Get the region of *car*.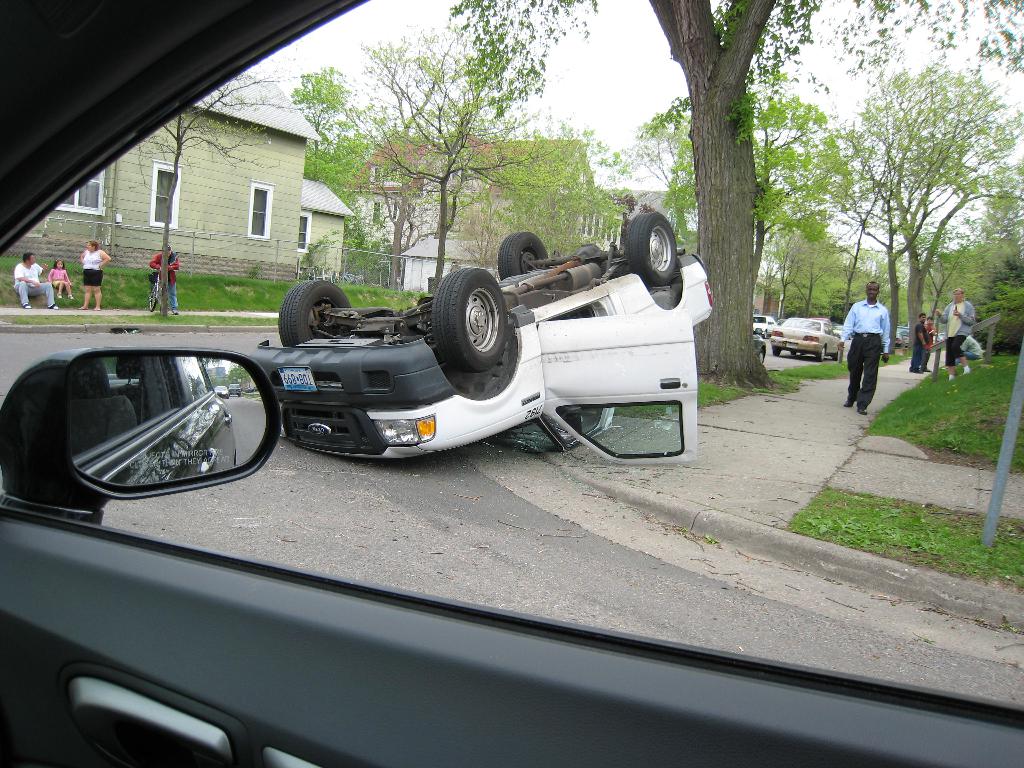
[751, 316, 776, 336].
